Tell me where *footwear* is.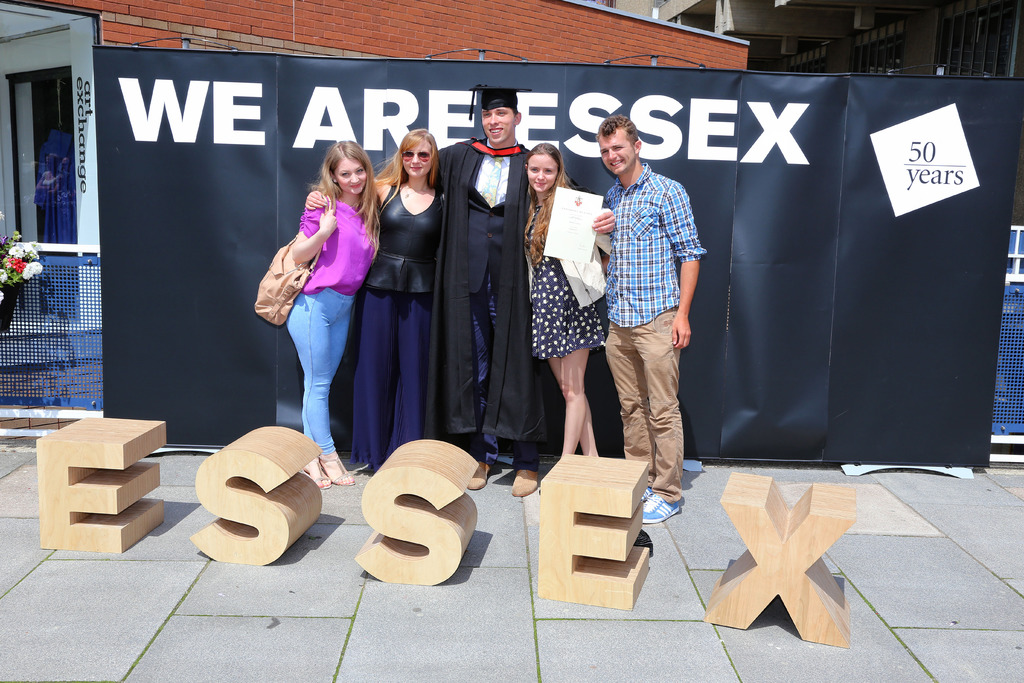
*footwear* is at region(318, 450, 356, 483).
